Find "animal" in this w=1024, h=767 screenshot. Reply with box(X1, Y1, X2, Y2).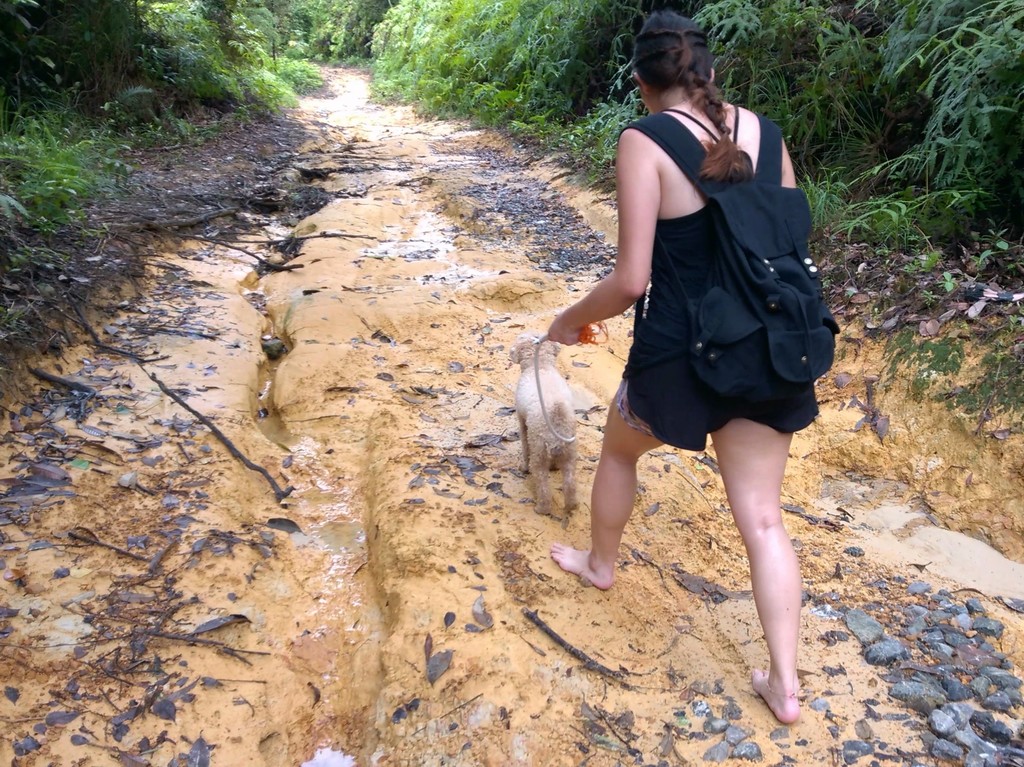
box(515, 324, 583, 515).
